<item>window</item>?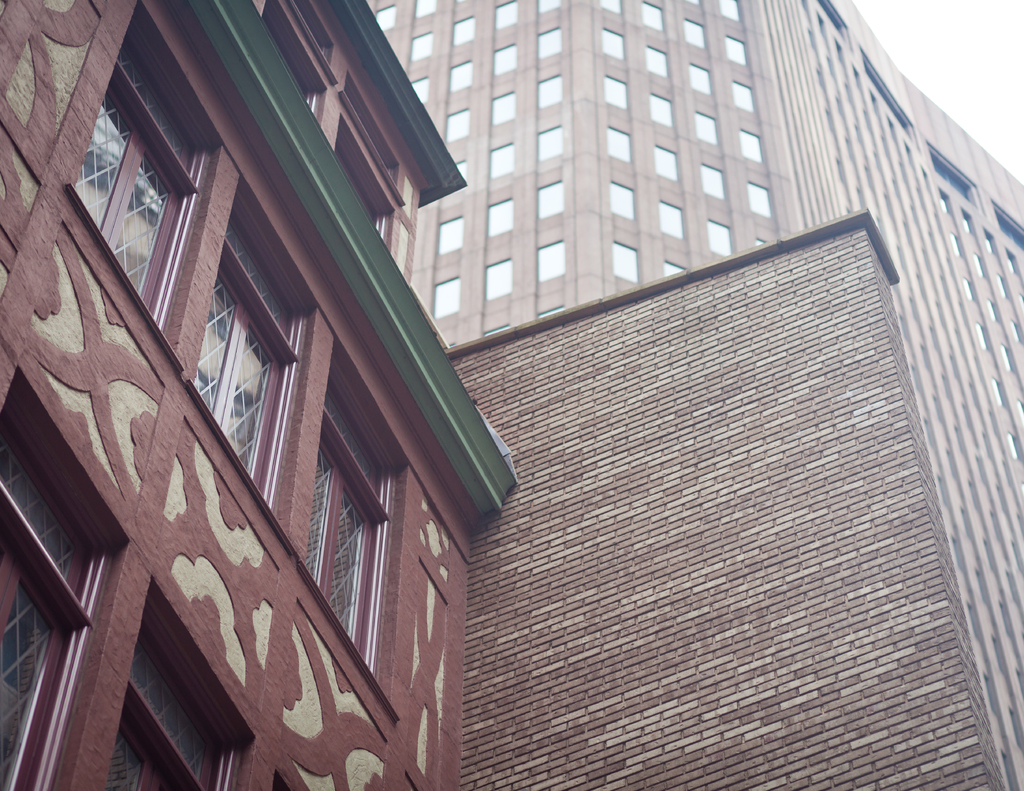
1007, 252, 1021, 275
